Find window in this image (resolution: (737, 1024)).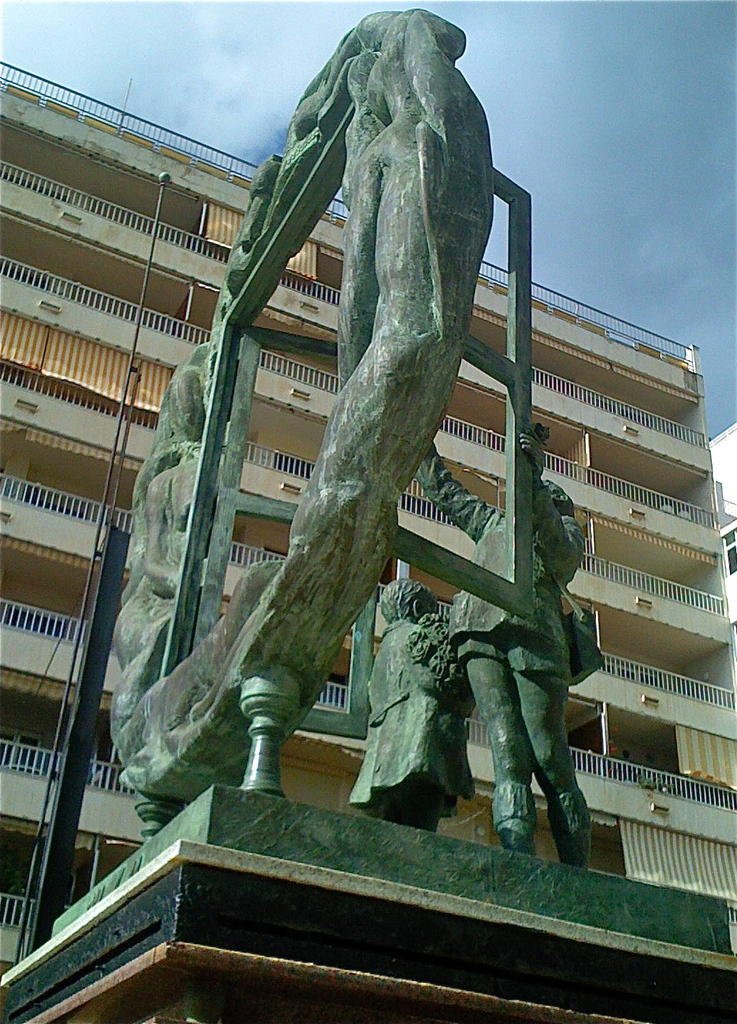
BBox(0, 723, 43, 774).
